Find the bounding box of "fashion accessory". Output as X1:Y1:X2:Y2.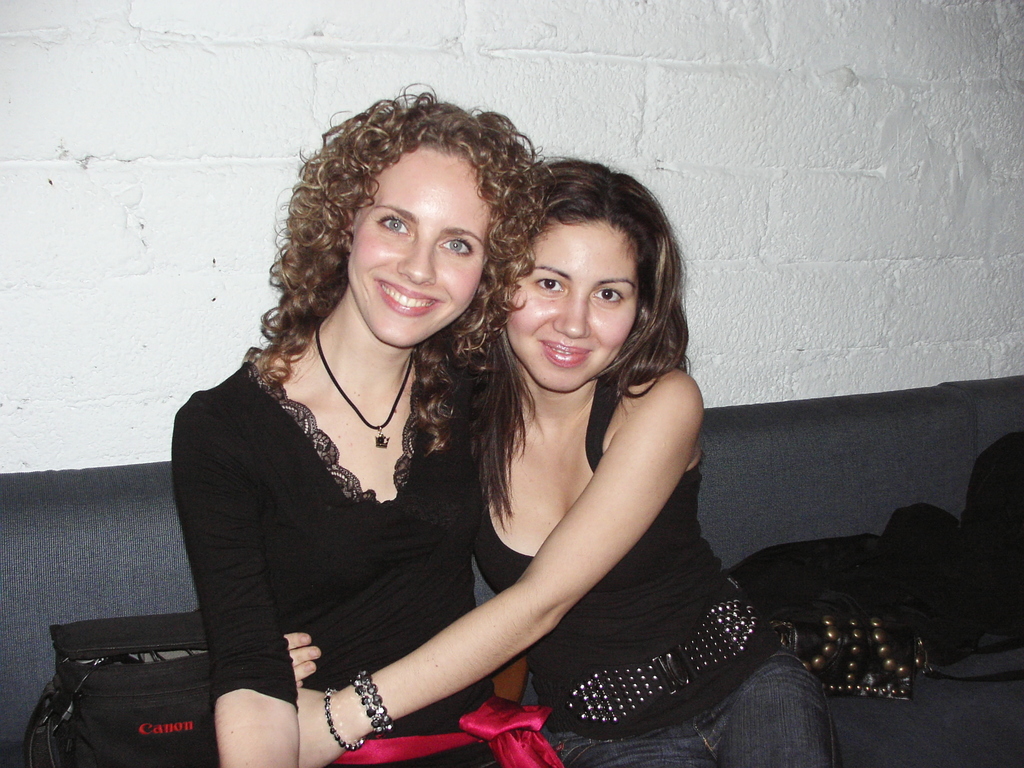
767:616:1023:700.
